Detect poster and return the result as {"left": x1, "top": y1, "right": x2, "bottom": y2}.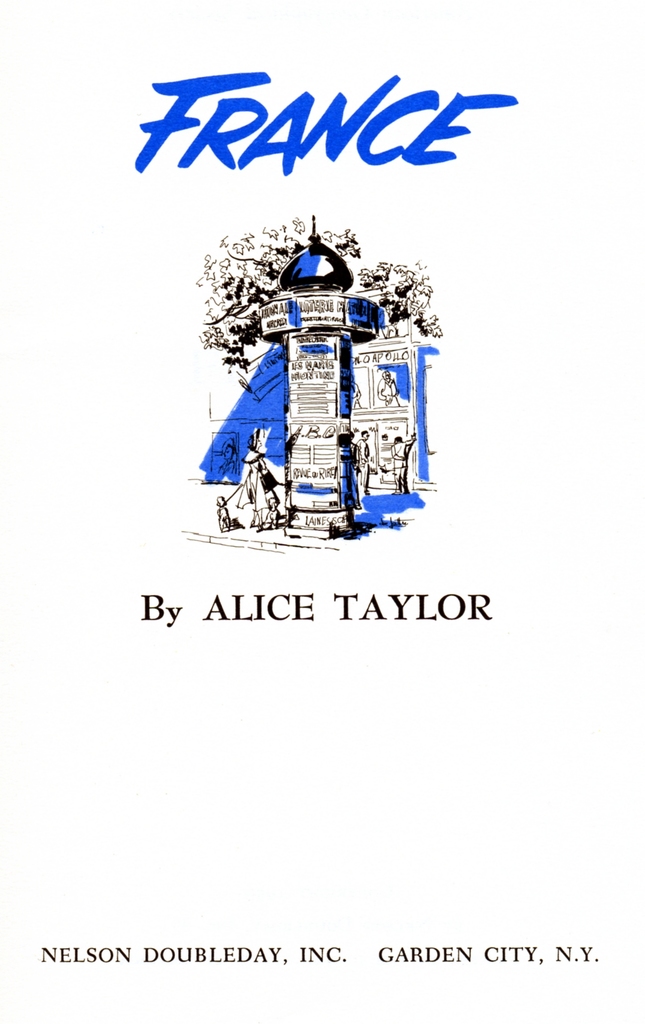
{"left": 0, "top": 0, "right": 644, "bottom": 1016}.
